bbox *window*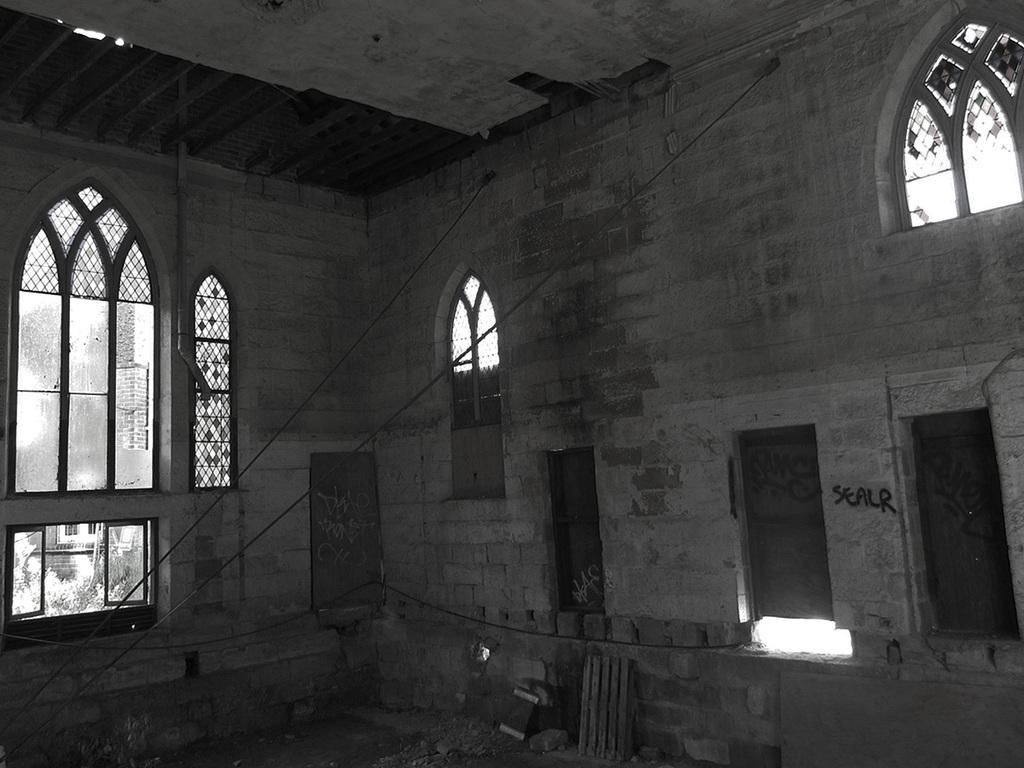
crop(899, 412, 1020, 646)
